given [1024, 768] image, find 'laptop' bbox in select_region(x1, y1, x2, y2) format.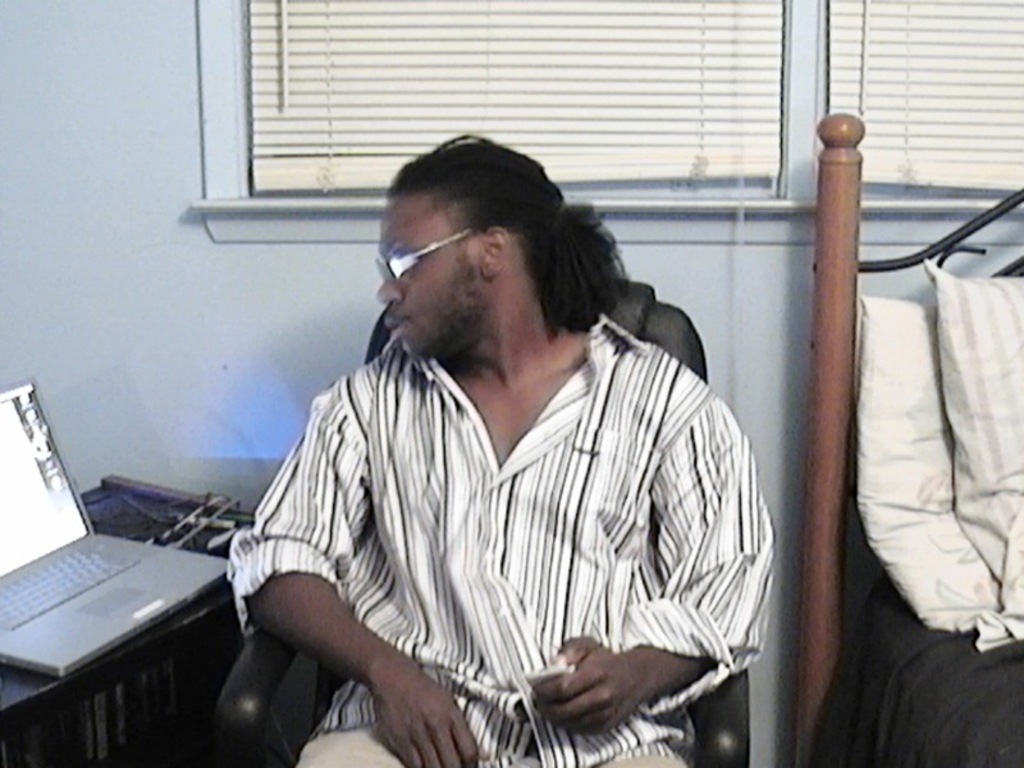
select_region(0, 378, 229, 676).
